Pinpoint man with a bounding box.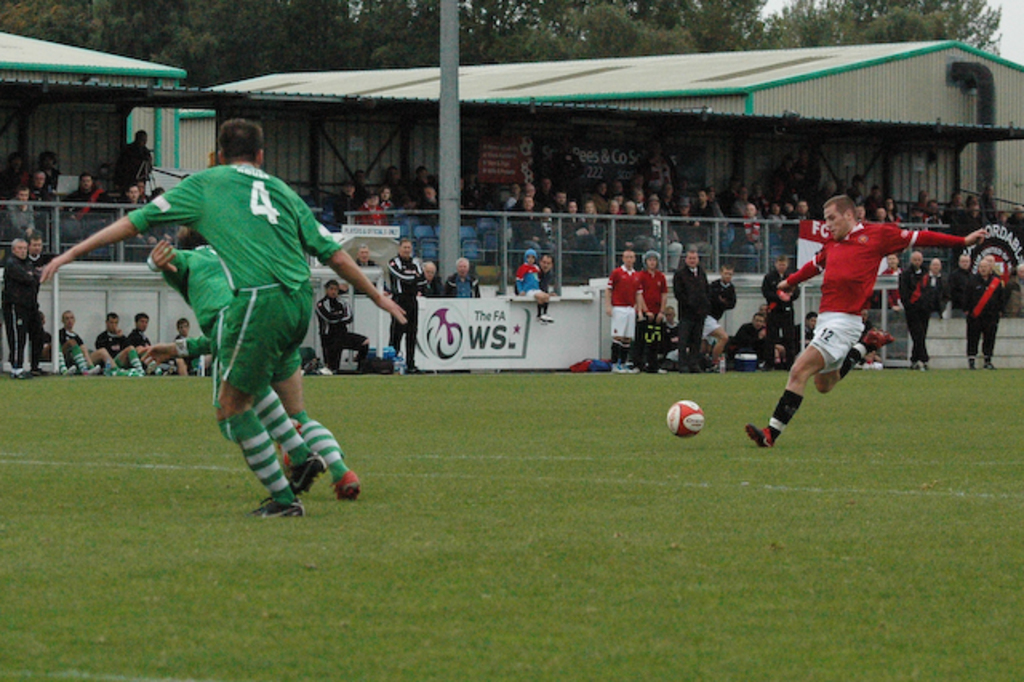
rect(930, 258, 950, 320).
